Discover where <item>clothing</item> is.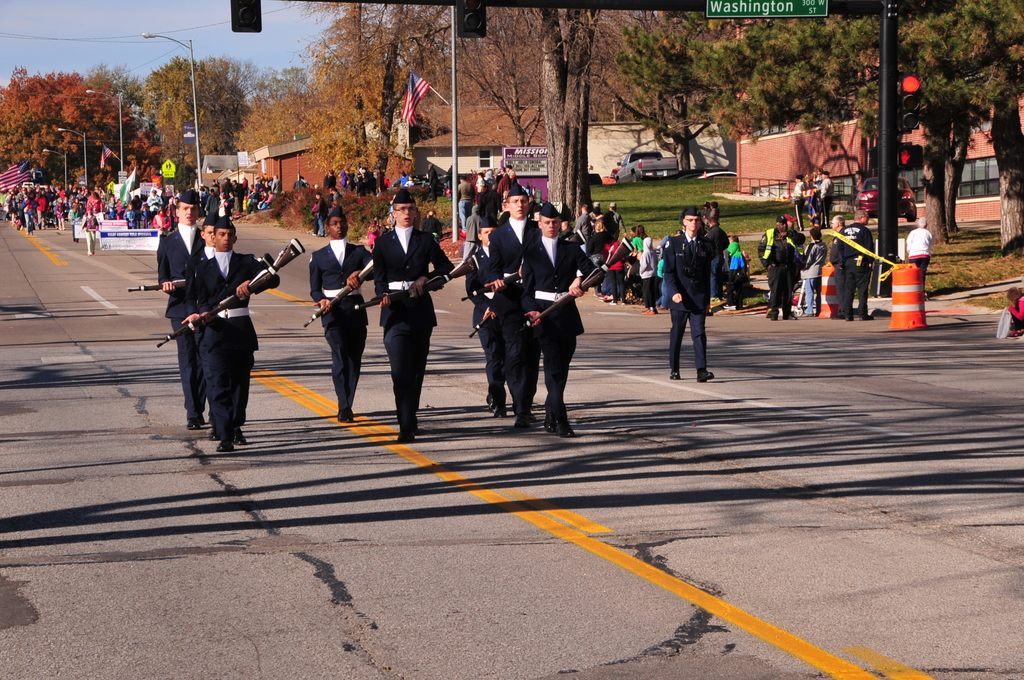
Discovered at bbox=[156, 222, 202, 412].
